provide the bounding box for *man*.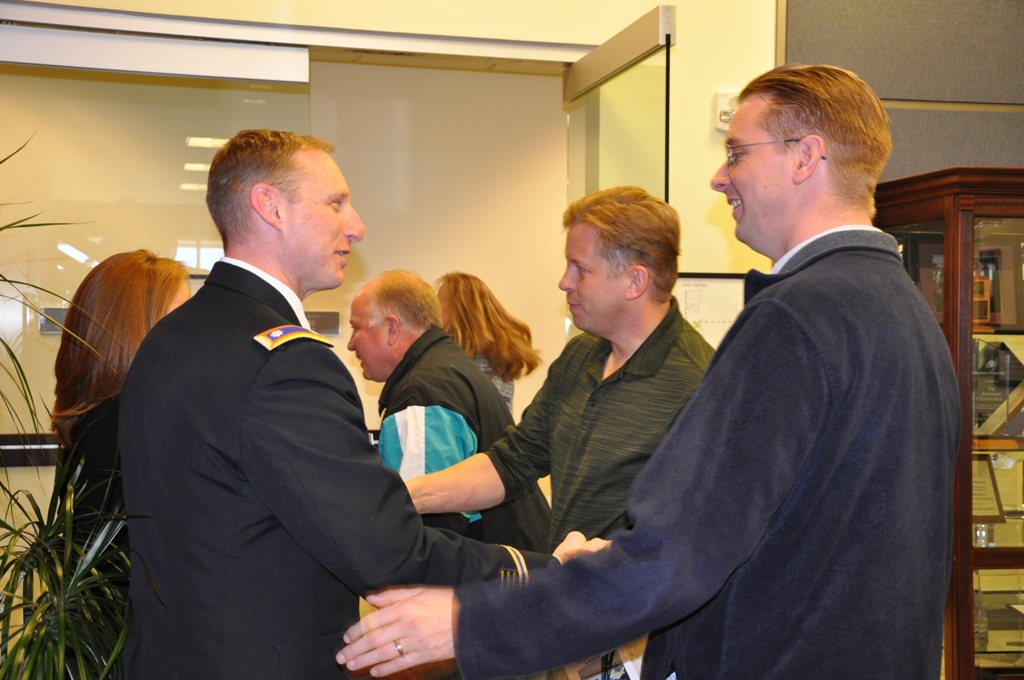
pyautogui.locateOnScreen(407, 183, 721, 555).
